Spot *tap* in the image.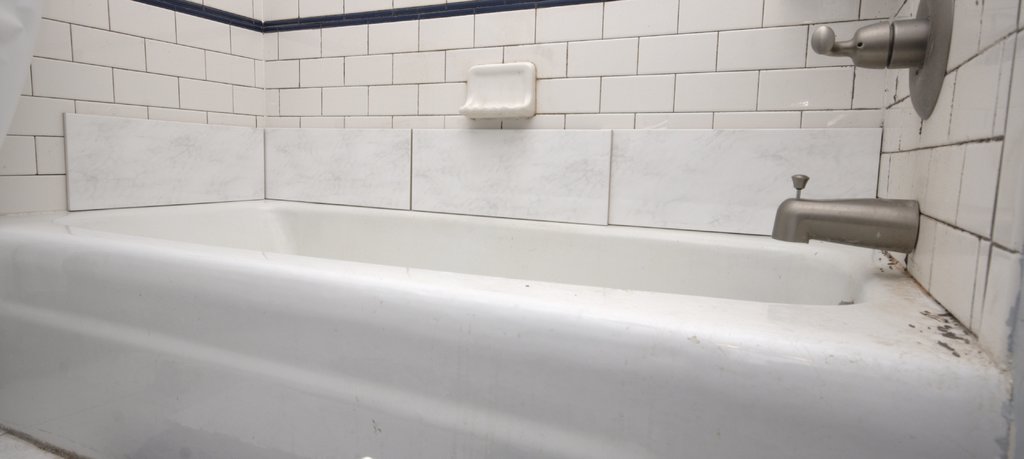
*tap* found at l=771, t=203, r=921, b=256.
